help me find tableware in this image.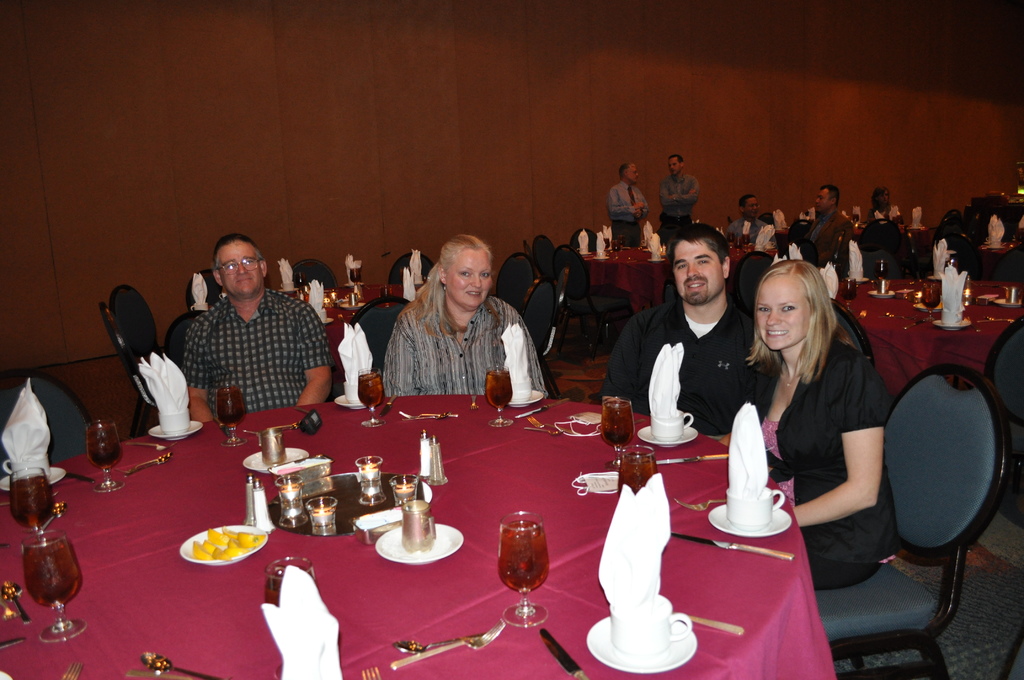
Found it: [844, 277, 869, 284].
